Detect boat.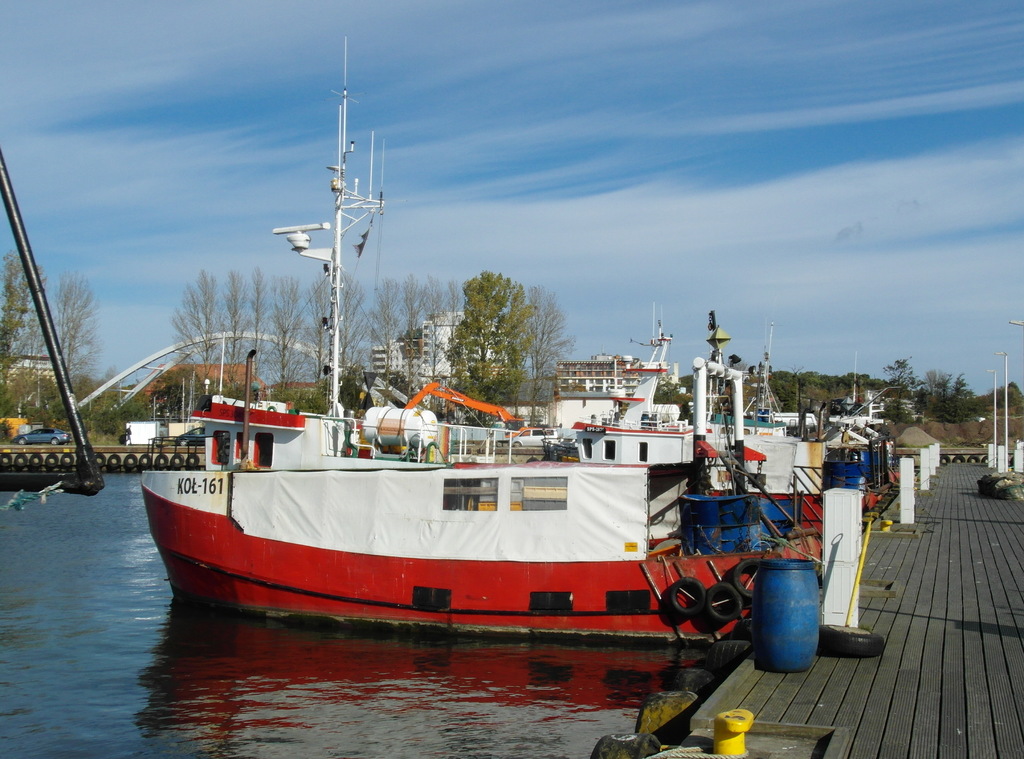
Detected at Rect(132, 30, 826, 653).
